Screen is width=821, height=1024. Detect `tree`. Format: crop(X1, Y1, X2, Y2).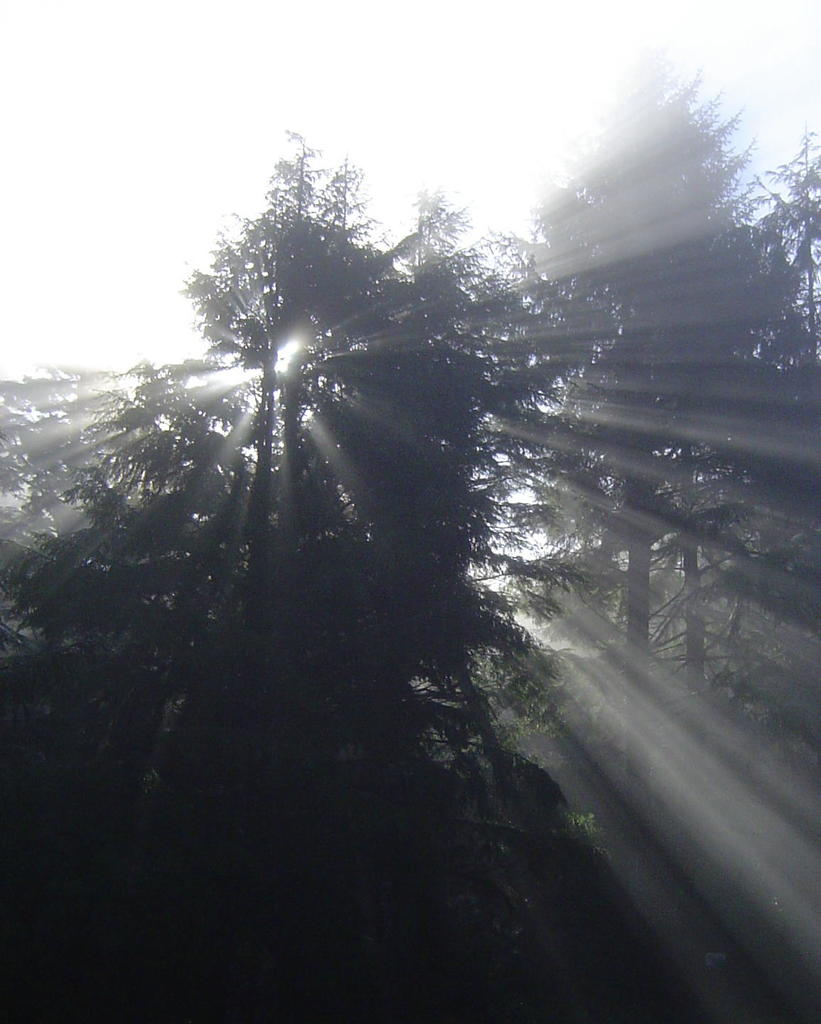
crop(480, 36, 801, 850).
